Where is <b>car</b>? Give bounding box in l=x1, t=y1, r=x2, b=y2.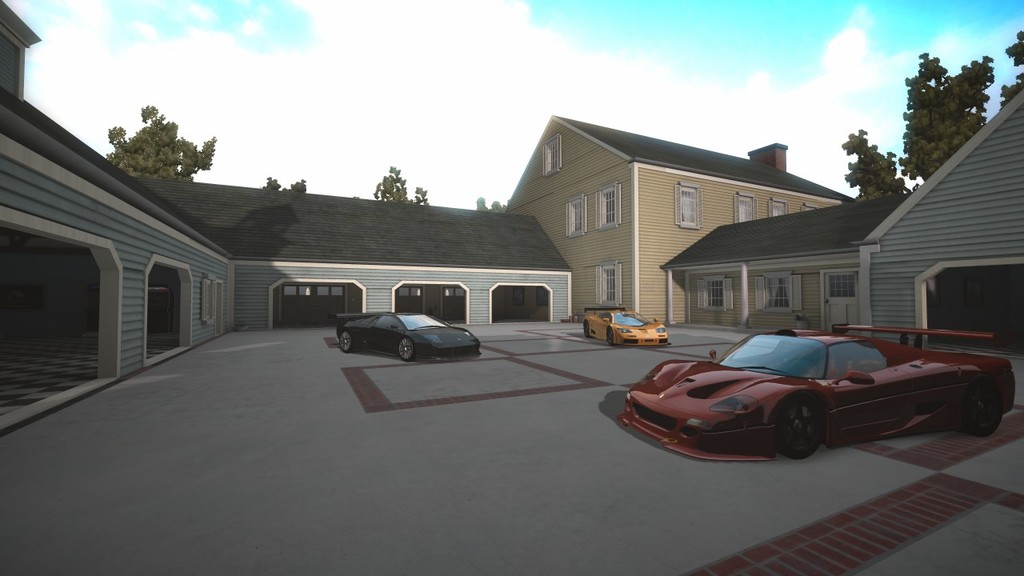
l=582, t=302, r=670, b=349.
